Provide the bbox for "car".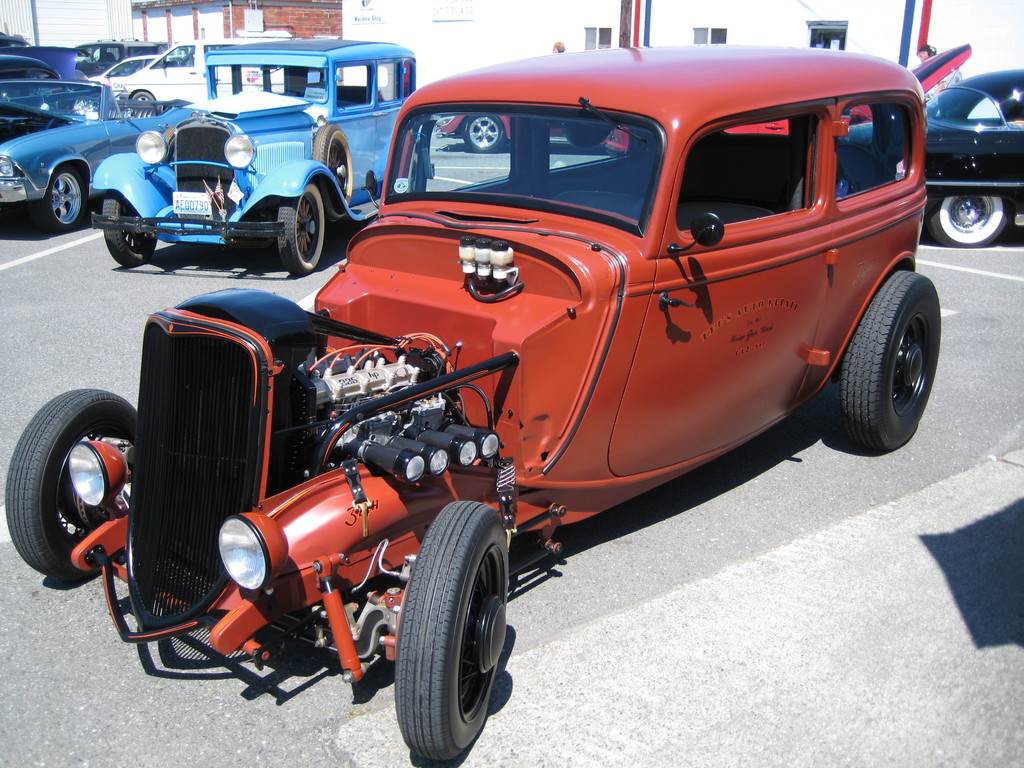
[0,46,76,82].
